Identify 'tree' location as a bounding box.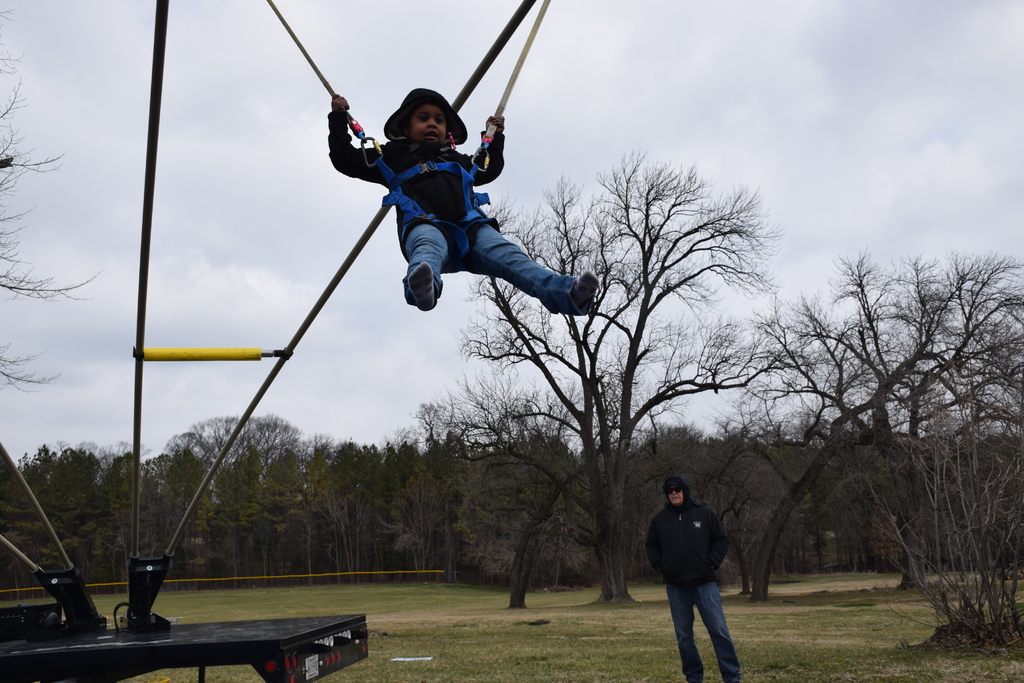
detection(0, 16, 99, 395).
